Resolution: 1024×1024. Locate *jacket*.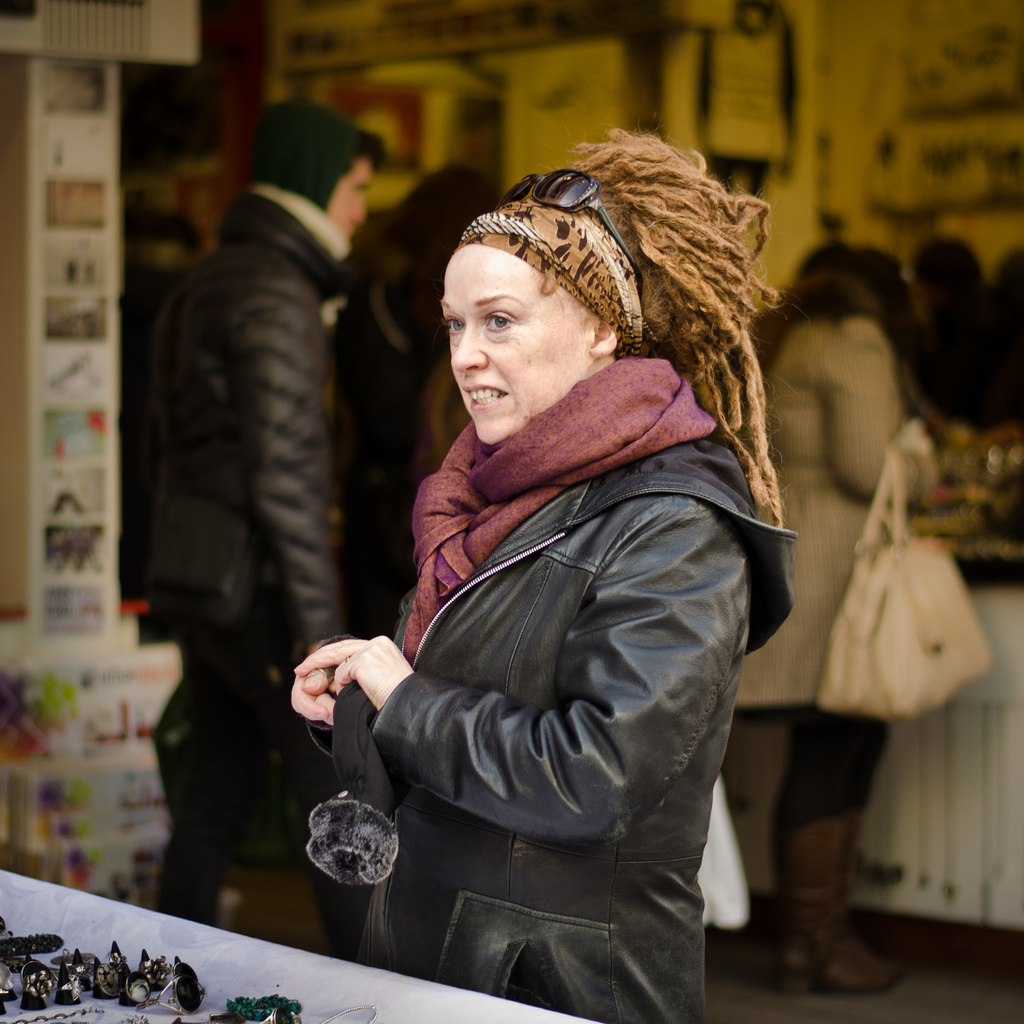
731:314:935:721.
